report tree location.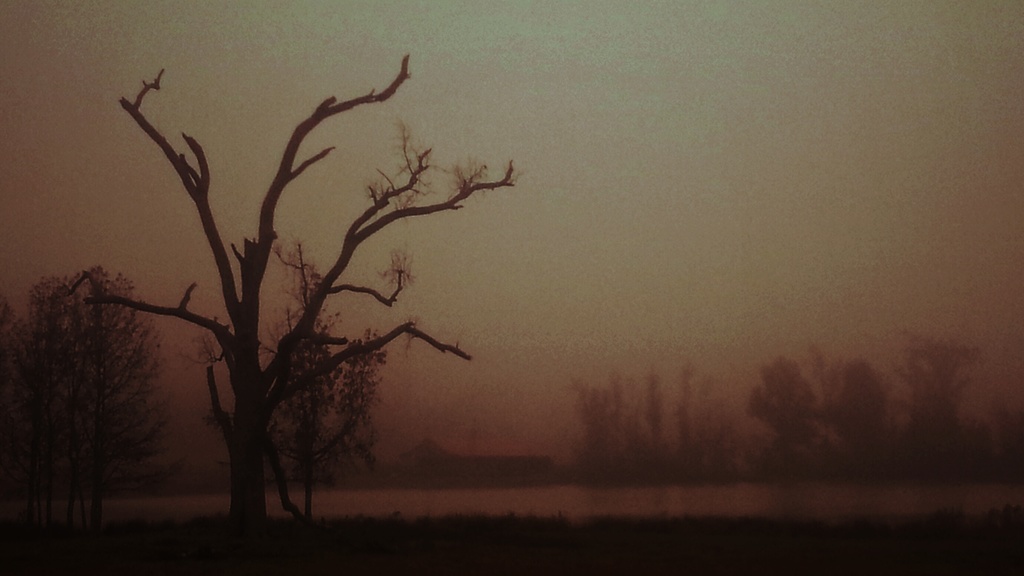
Report: [54, 15, 566, 545].
